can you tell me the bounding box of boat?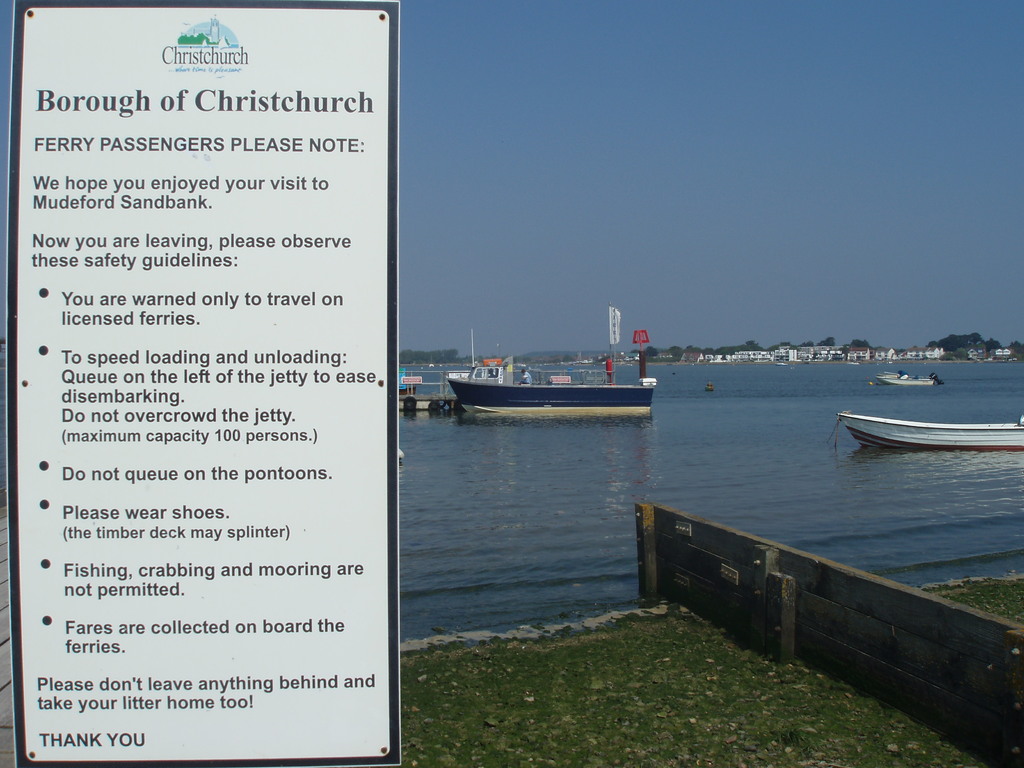
872/371/937/385.
